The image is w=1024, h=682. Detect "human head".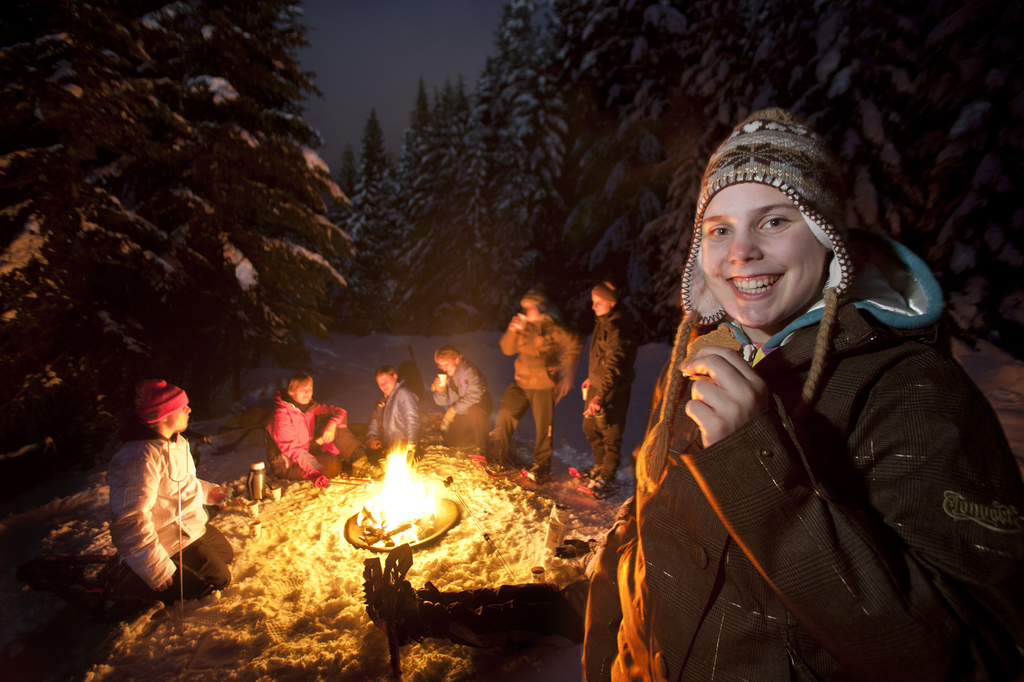
Detection: (x1=588, y1=279, x2=619, y2=317).
